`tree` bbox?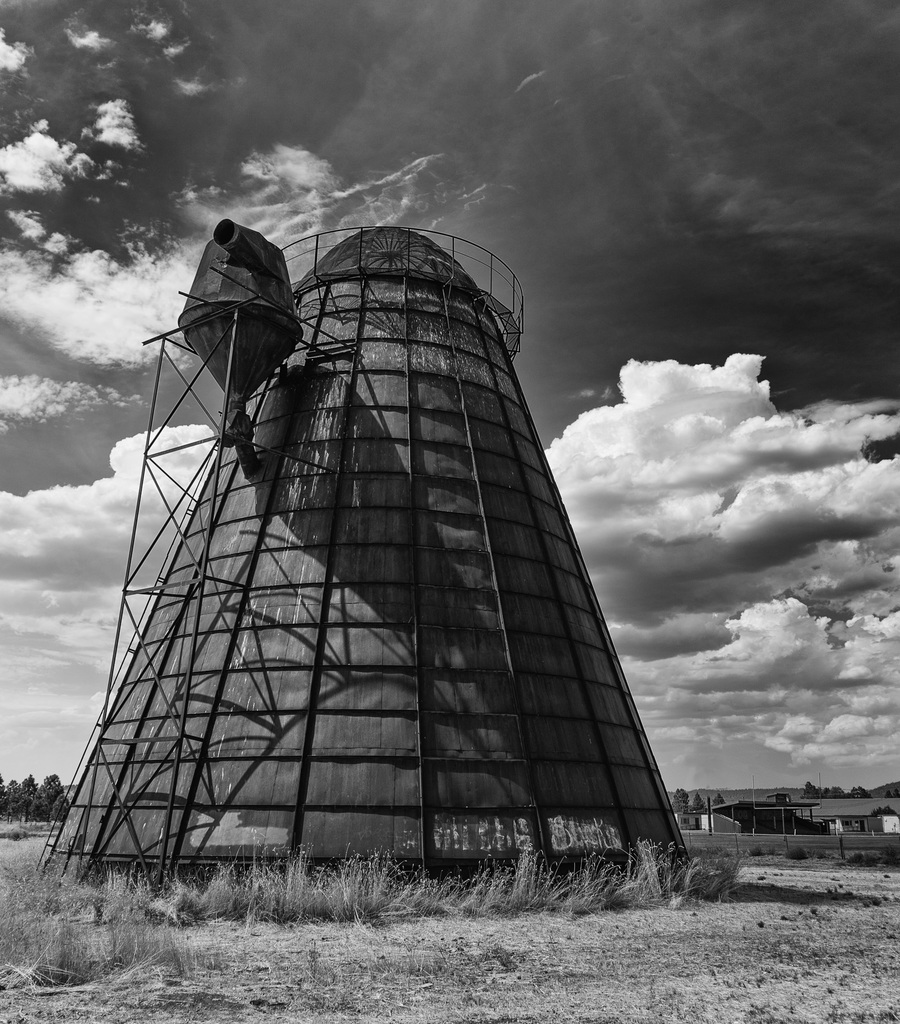
pyautogui.locateOnScreen(675, 787, 686, 813)
